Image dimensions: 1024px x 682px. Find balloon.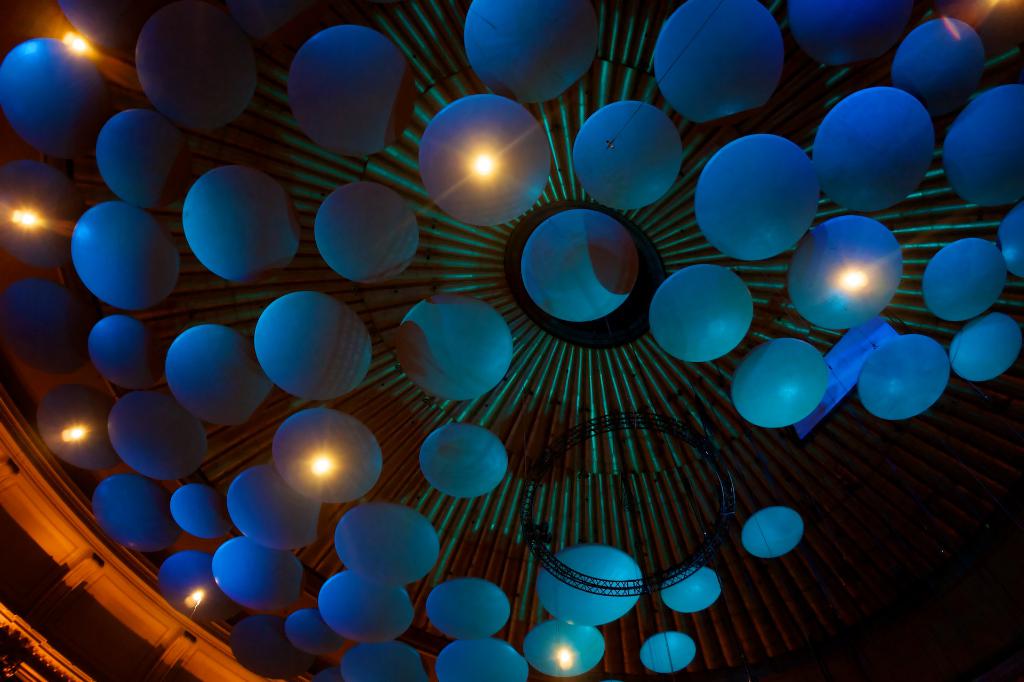
<box>319,567,414,648</box>.
